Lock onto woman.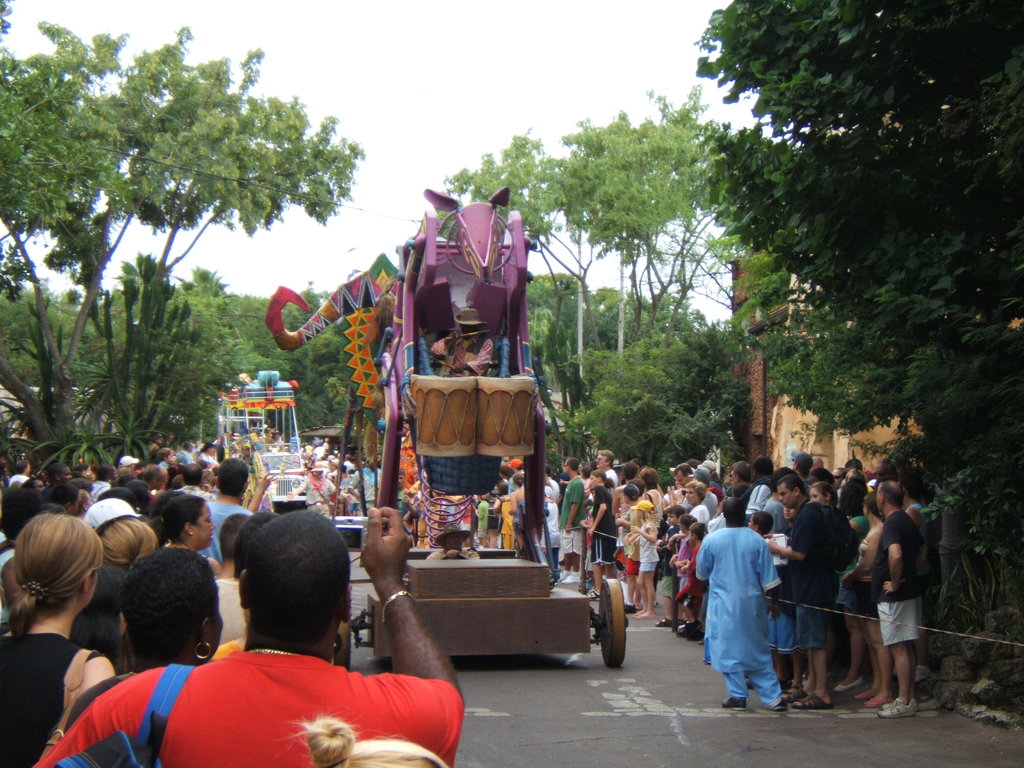
Locked: box(834, 483, 874, 691).
